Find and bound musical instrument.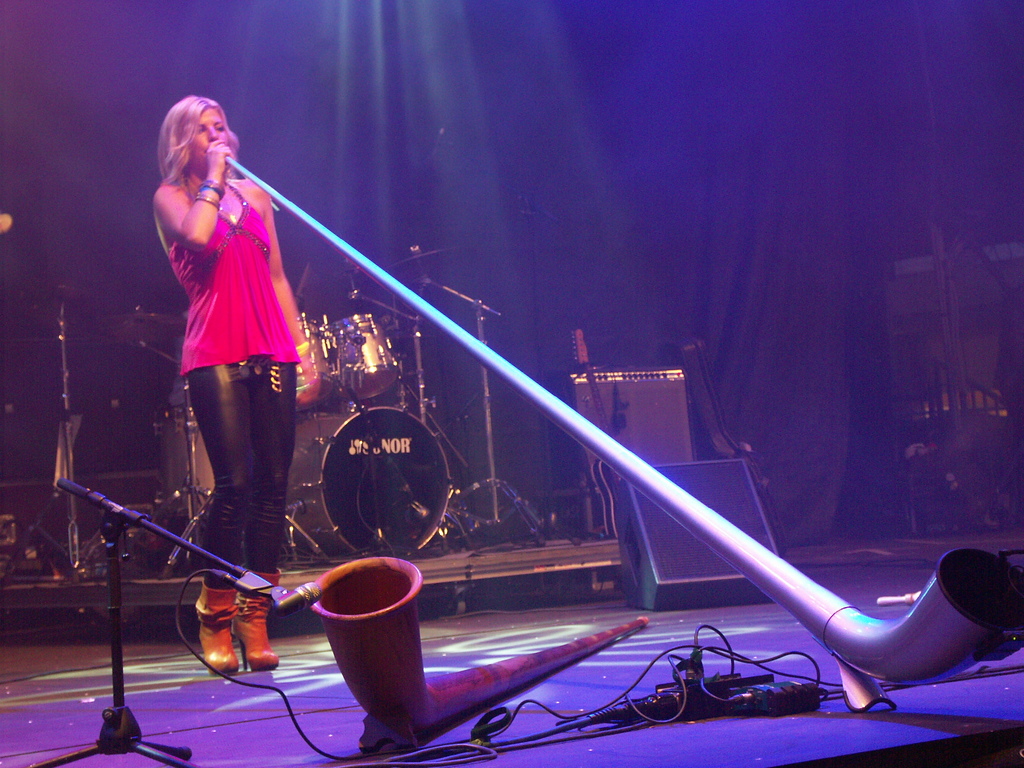
Bound: [95, 307, 198, 352].
